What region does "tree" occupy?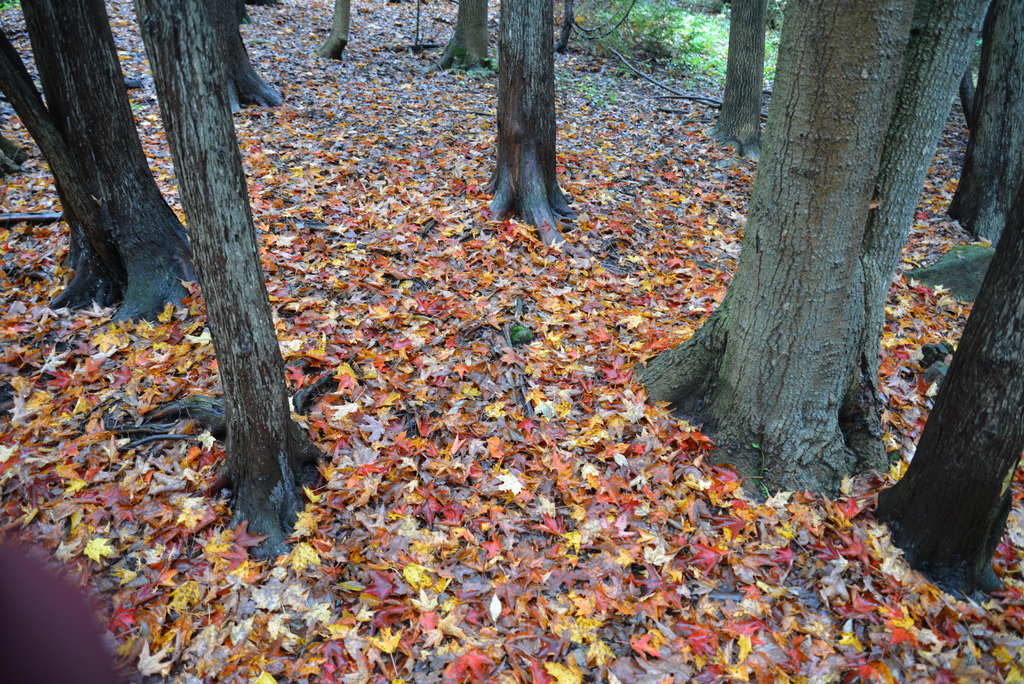
[x1=319, y1=0, x2=356, y2=63].
